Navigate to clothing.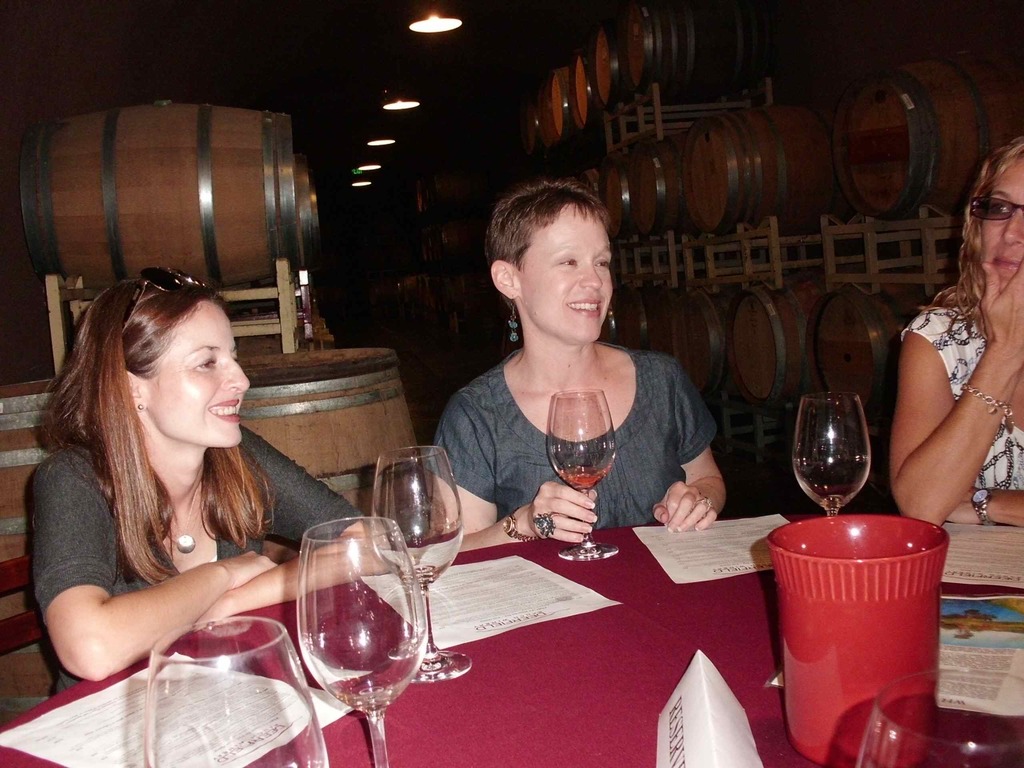
Navigation target: 32:426:361:694.
